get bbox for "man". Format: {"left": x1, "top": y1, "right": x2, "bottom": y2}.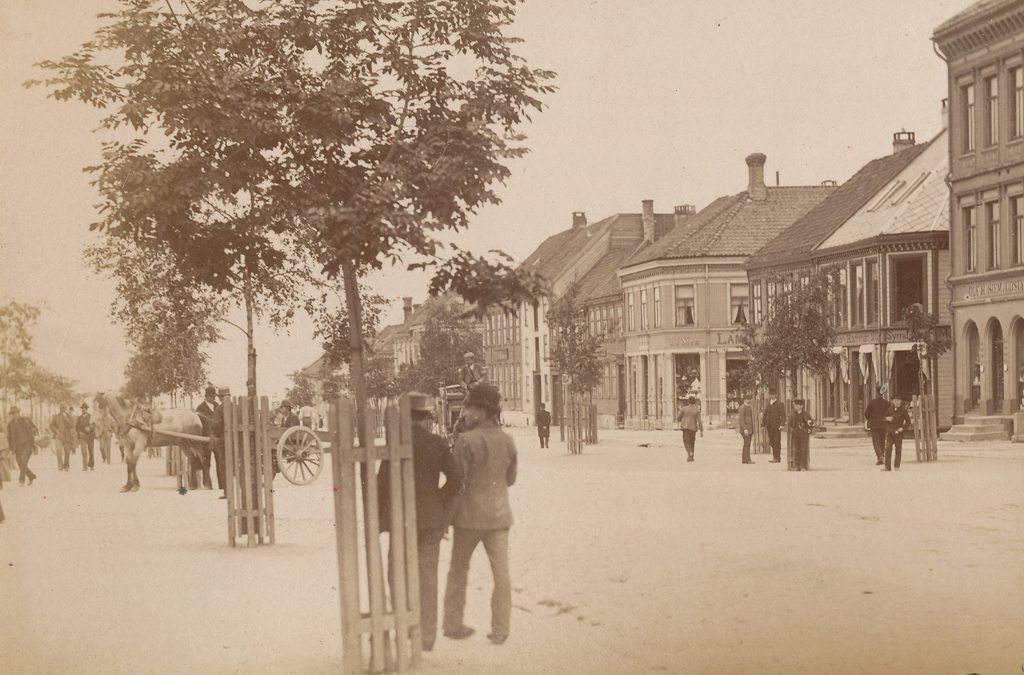
{"left": 881, "top": 394, "right": 913, "bottom": 471}.
